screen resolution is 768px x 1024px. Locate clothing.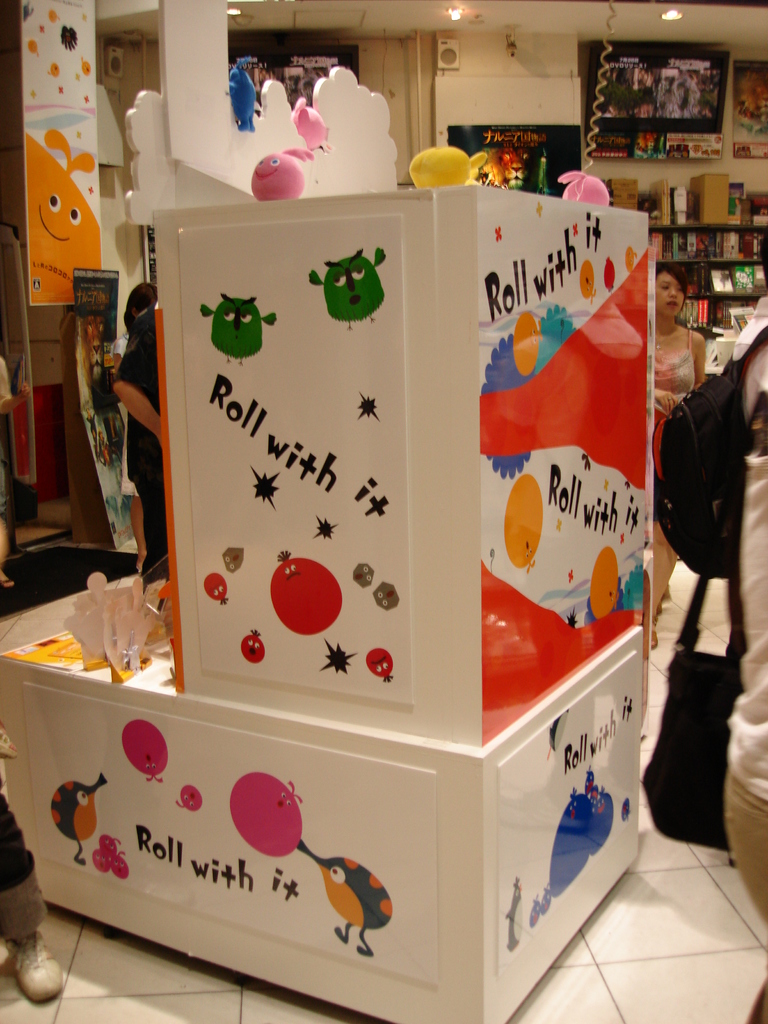
region(641, 323, 709, 493).
